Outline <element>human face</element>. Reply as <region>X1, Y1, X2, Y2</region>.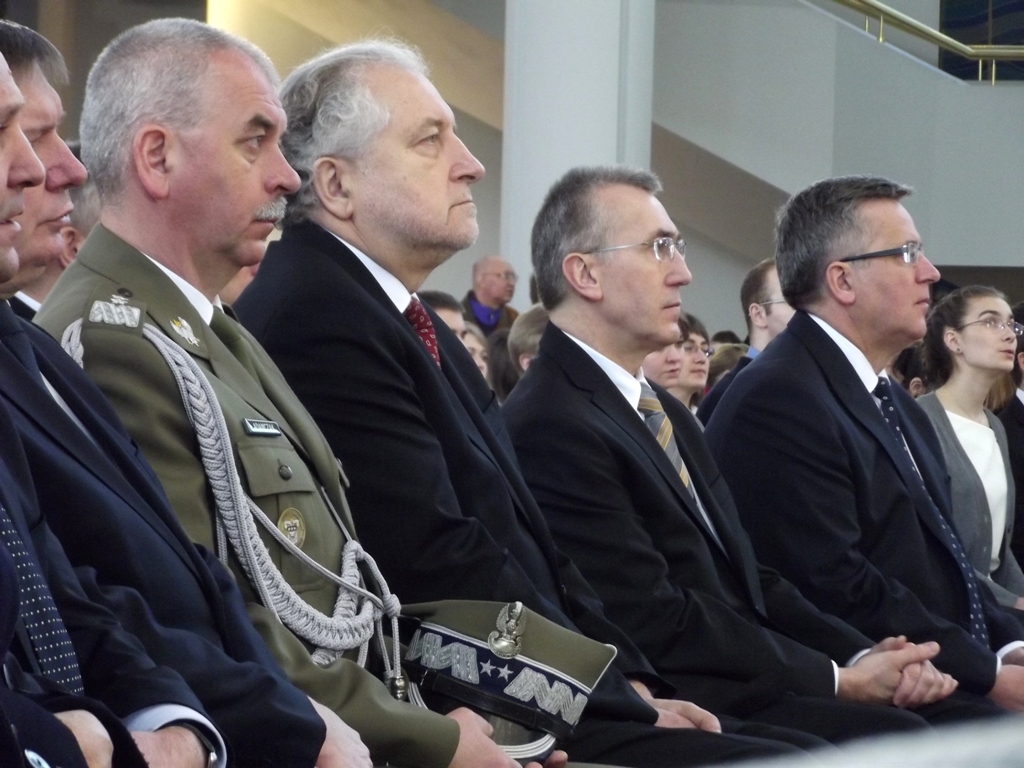
<region>482, 253, 517, 300</region>.
